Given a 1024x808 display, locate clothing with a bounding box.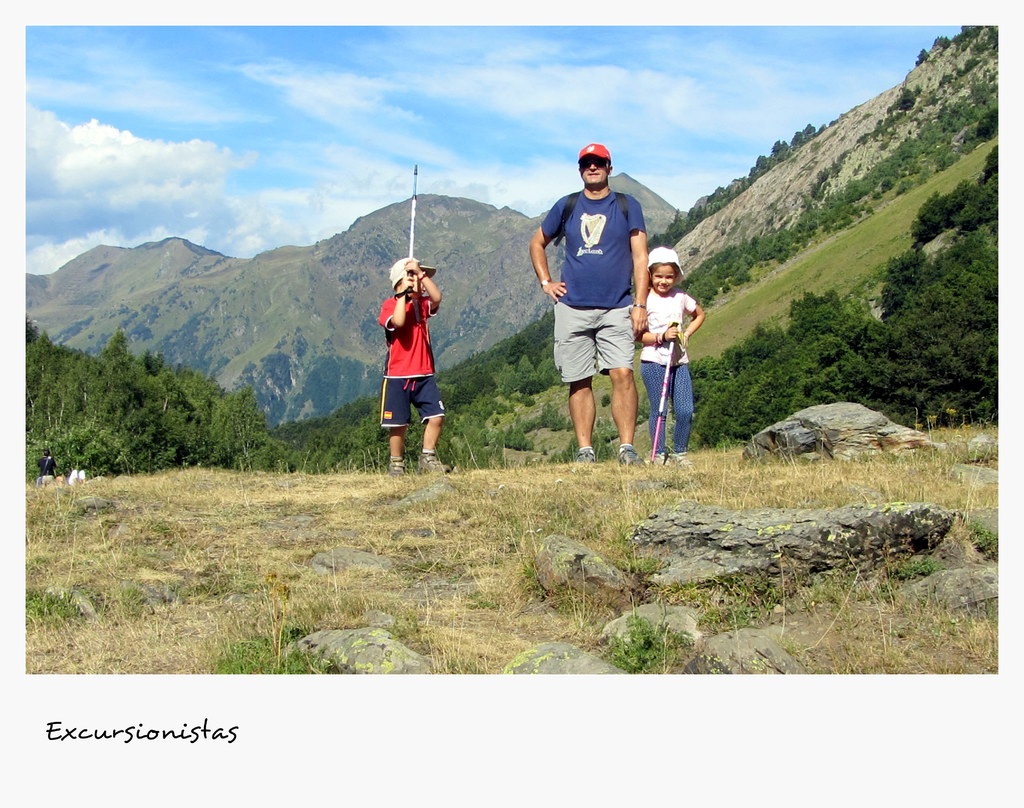
Located: box(524, 169, 657, 429).
